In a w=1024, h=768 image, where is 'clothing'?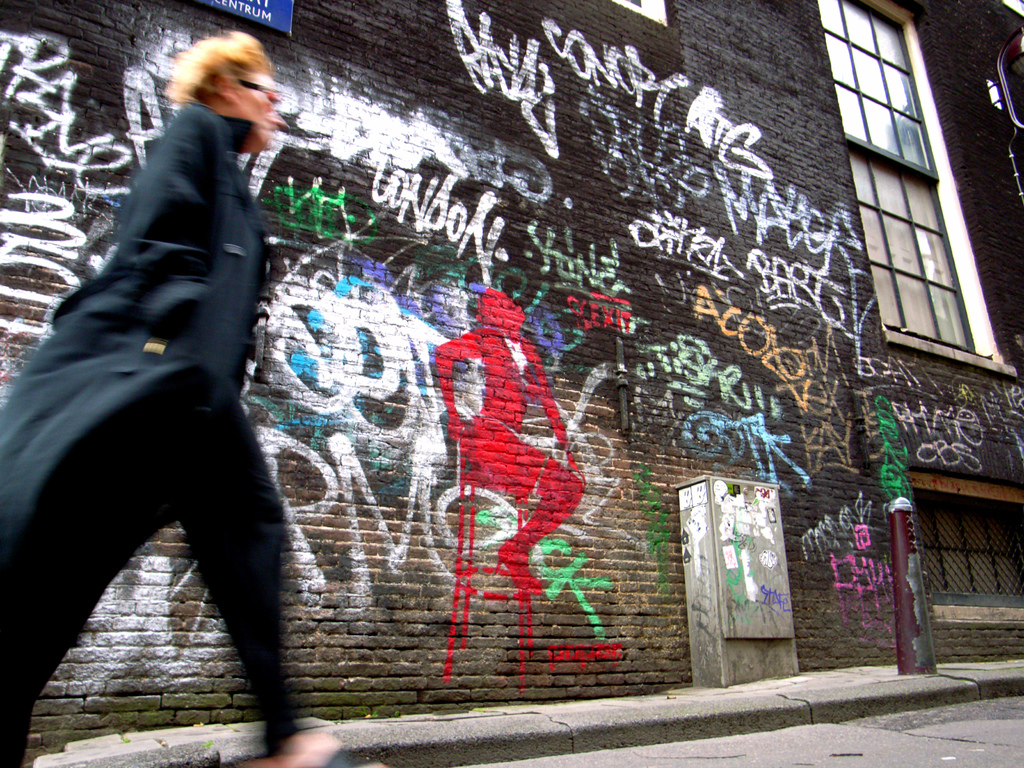
(x1=0, y1=99, x2=302, y2=767).
